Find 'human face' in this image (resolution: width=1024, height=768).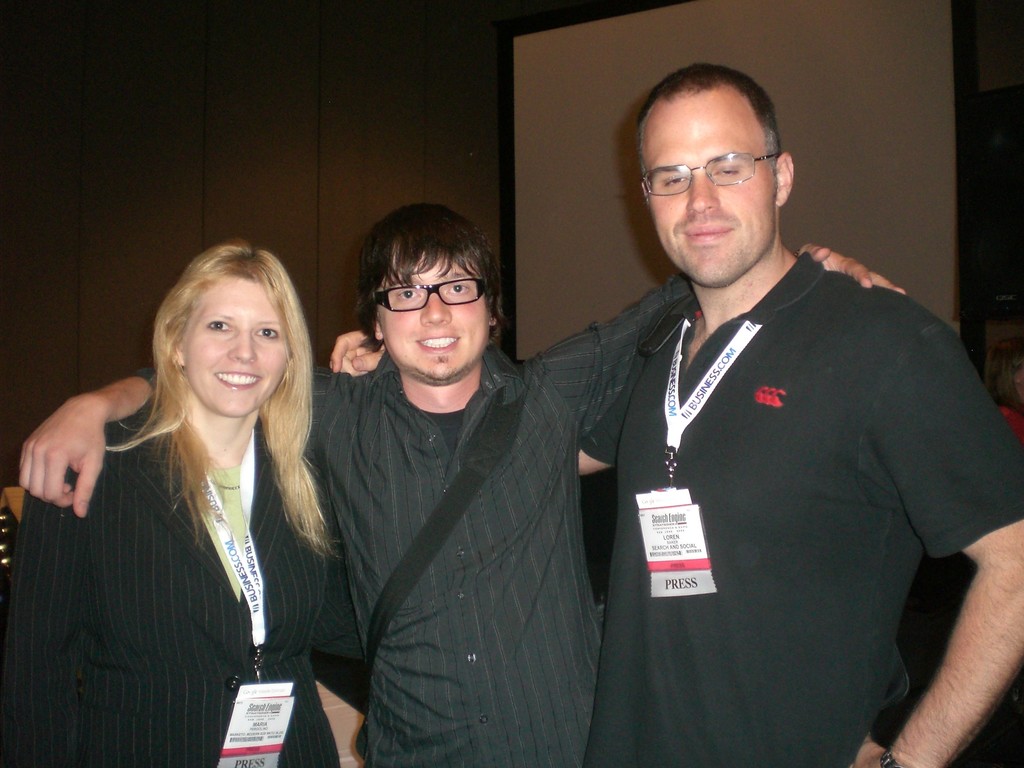
left=383, top=252, right=488, bottom=388.
